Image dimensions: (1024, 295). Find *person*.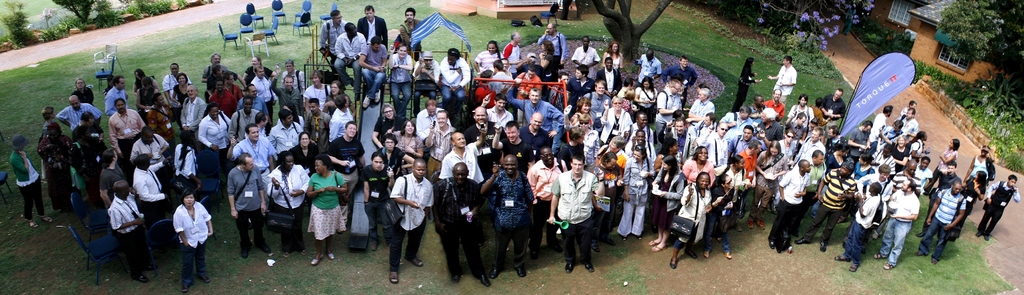
box(227, 152, 271, 258).
